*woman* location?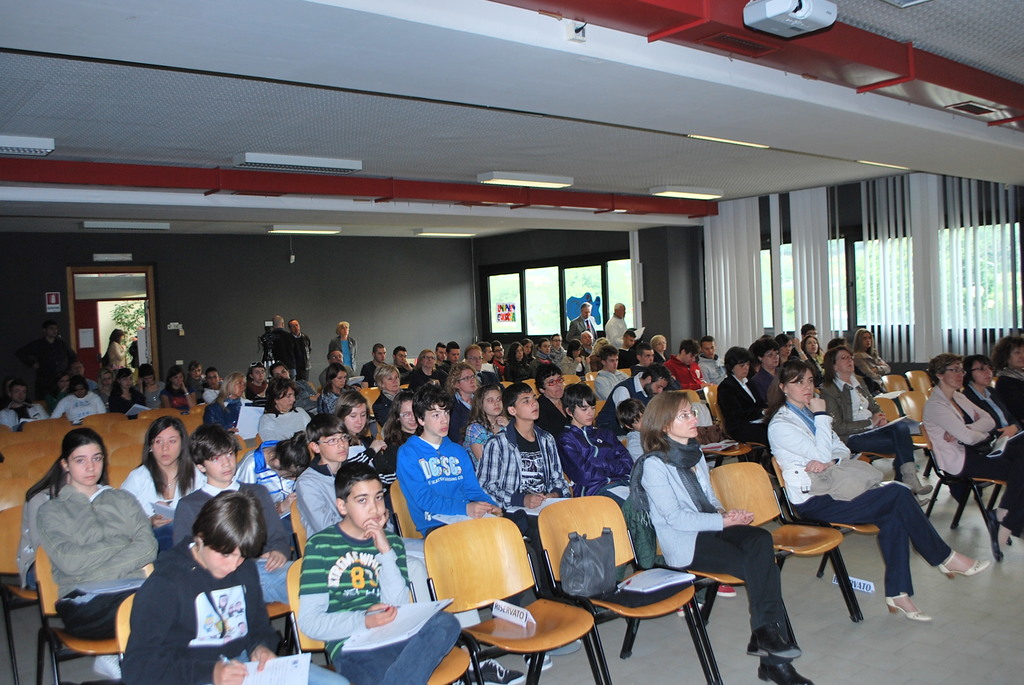
left=502, top=344, right=532, bottom=381
